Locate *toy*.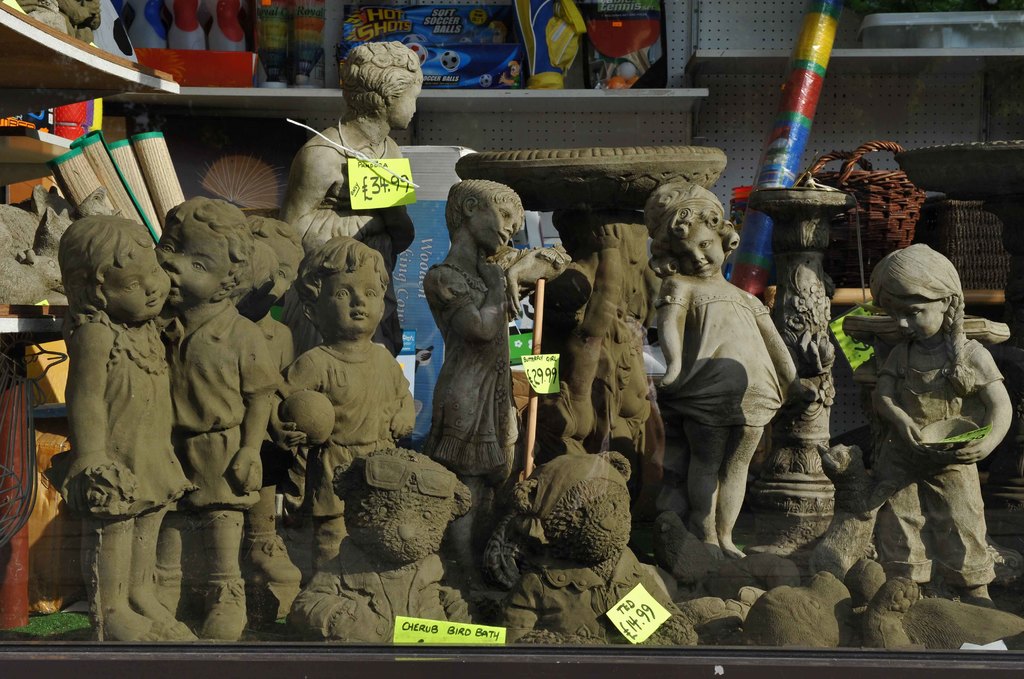
Bounding box: x1=819, y1=241, x2=1023, y2=625.
